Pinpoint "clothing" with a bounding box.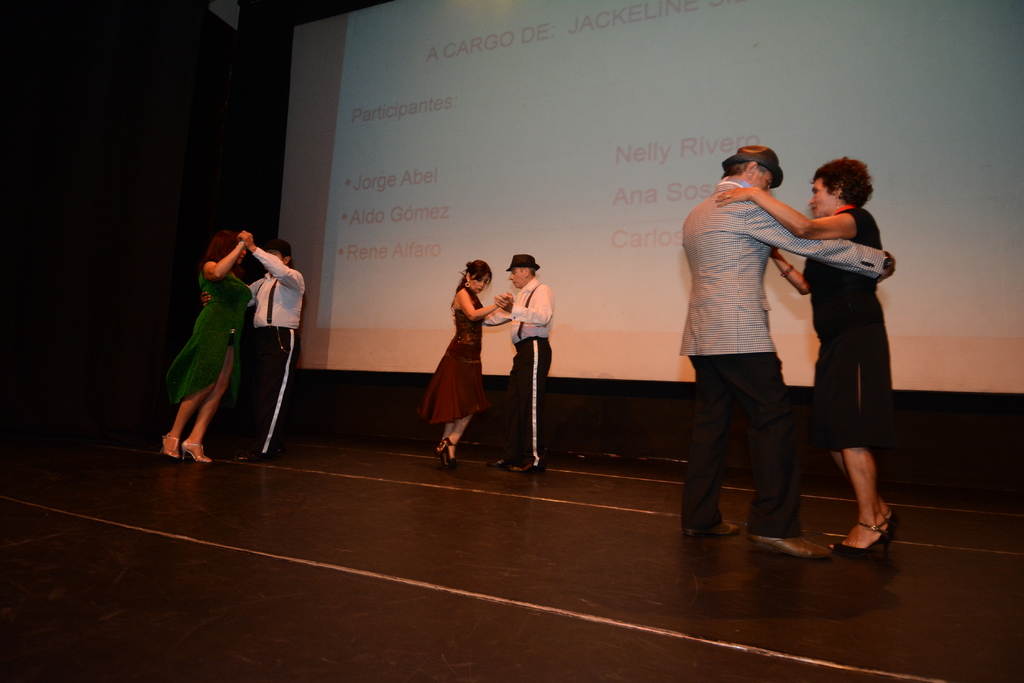
left=237, top=242, right=307, bottom=465.
